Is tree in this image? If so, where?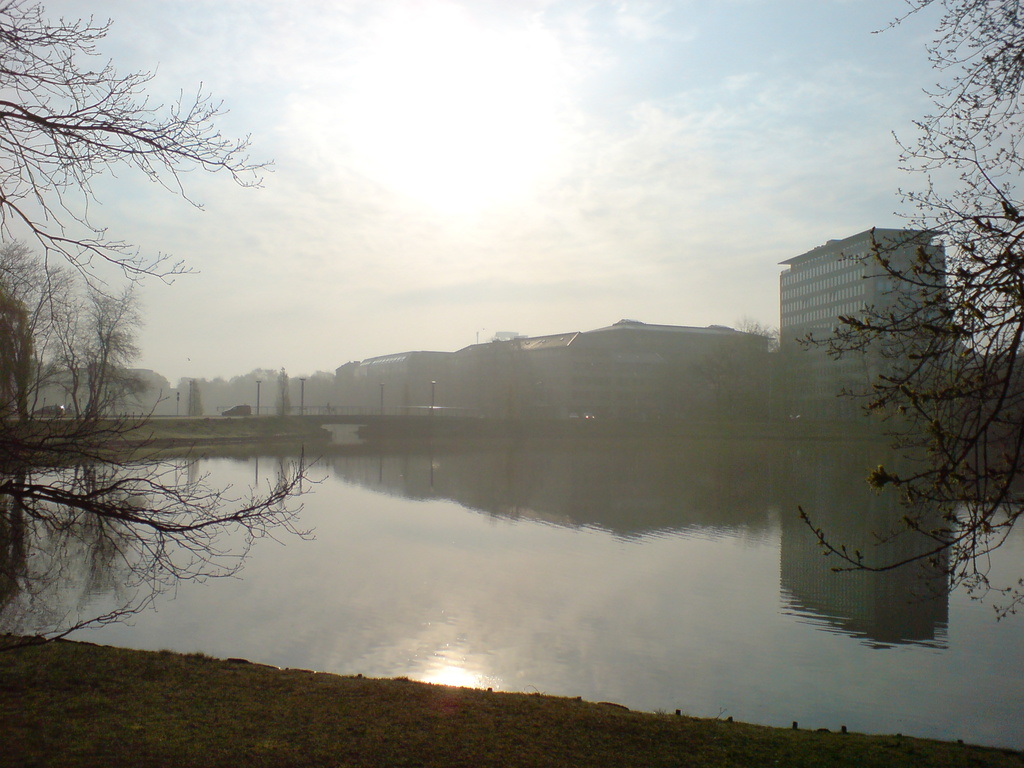
Yes, at locate(269, 369, 291, 420).
